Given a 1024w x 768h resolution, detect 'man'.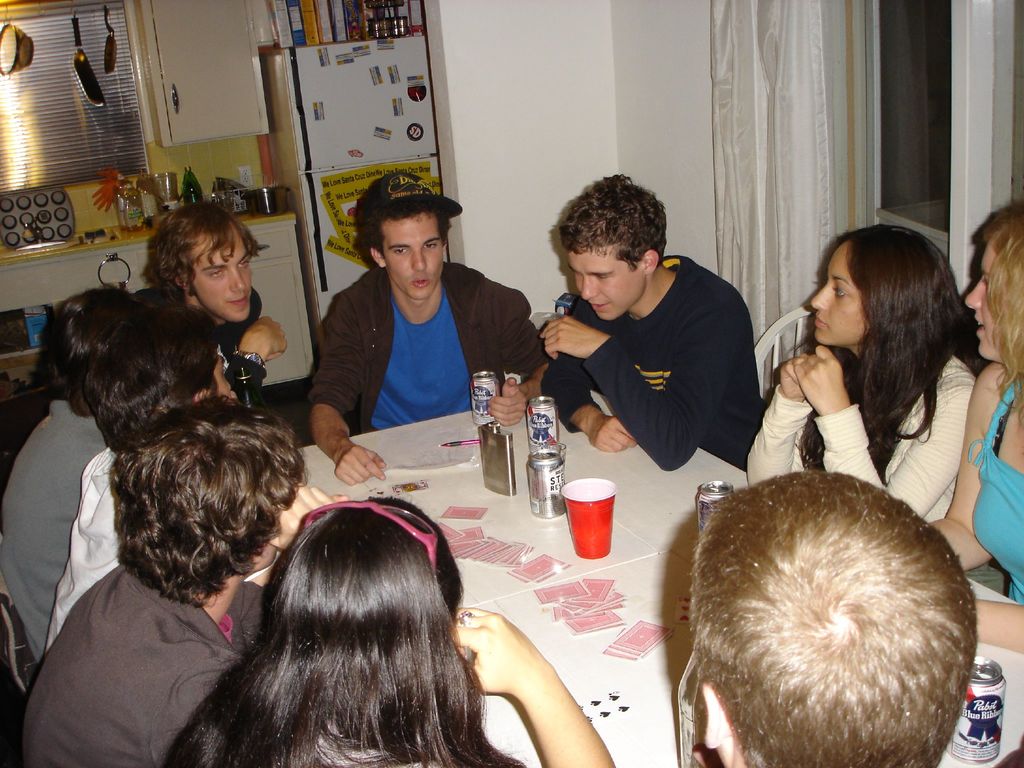
[x1=134, y1=197, x2=298, y2=425].
